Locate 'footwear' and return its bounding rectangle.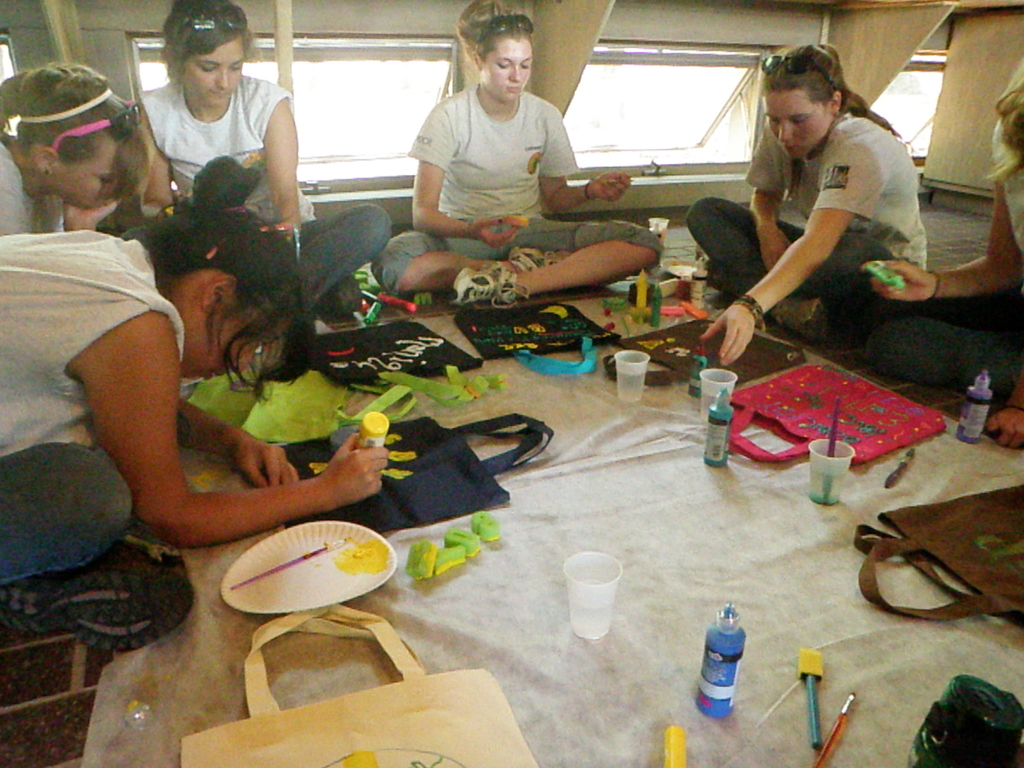
323,271,364,321.
